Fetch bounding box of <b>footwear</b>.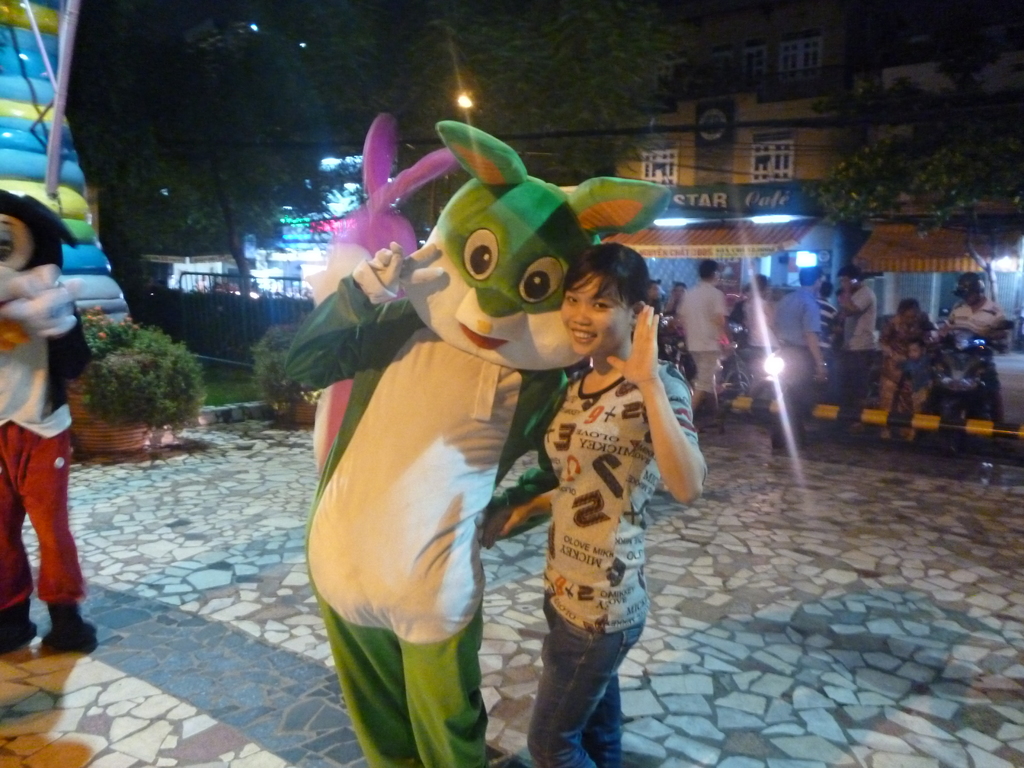
Bbox: {"x1": 791, "y1": 438, "x2": 808, "y2": 451}.
